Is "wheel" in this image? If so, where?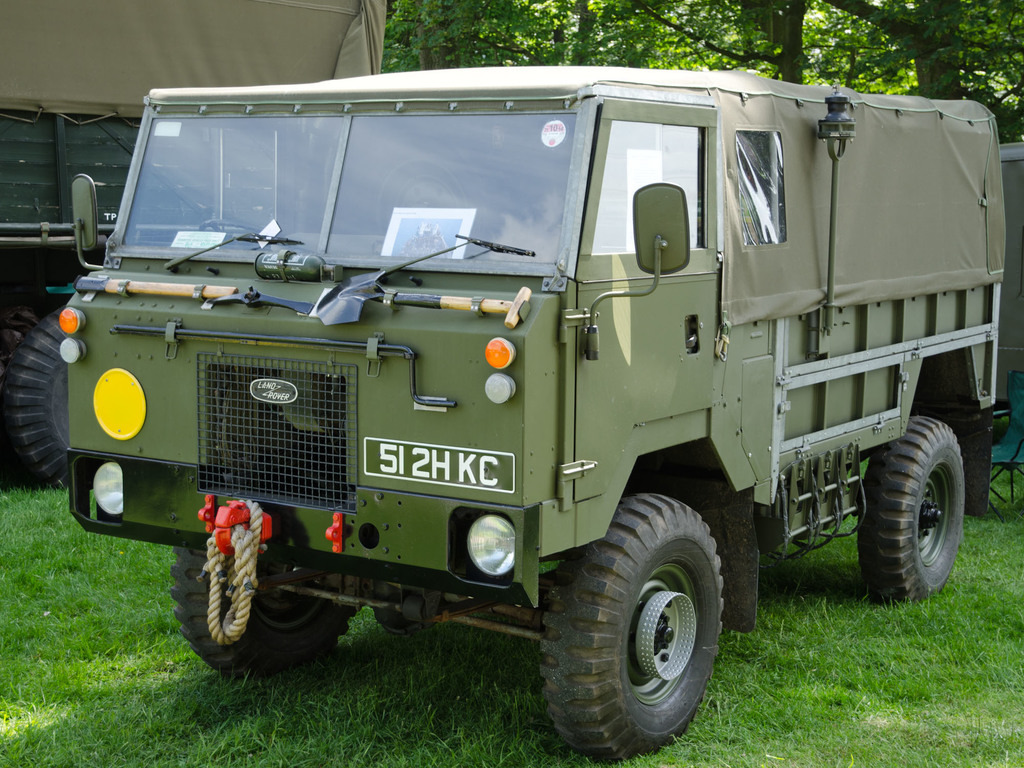
Yes, at x1=200 y1=220 x2=263 y2=238.
